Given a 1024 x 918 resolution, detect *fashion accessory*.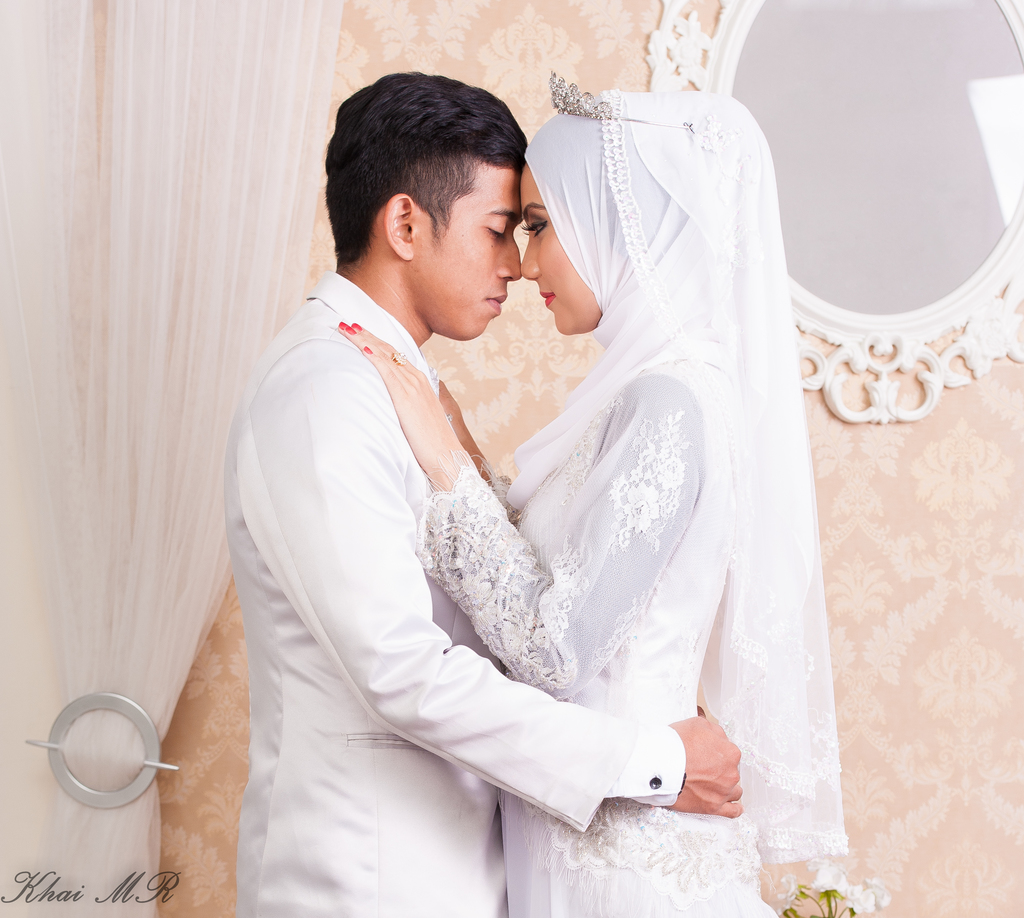
400,351,411,358.
